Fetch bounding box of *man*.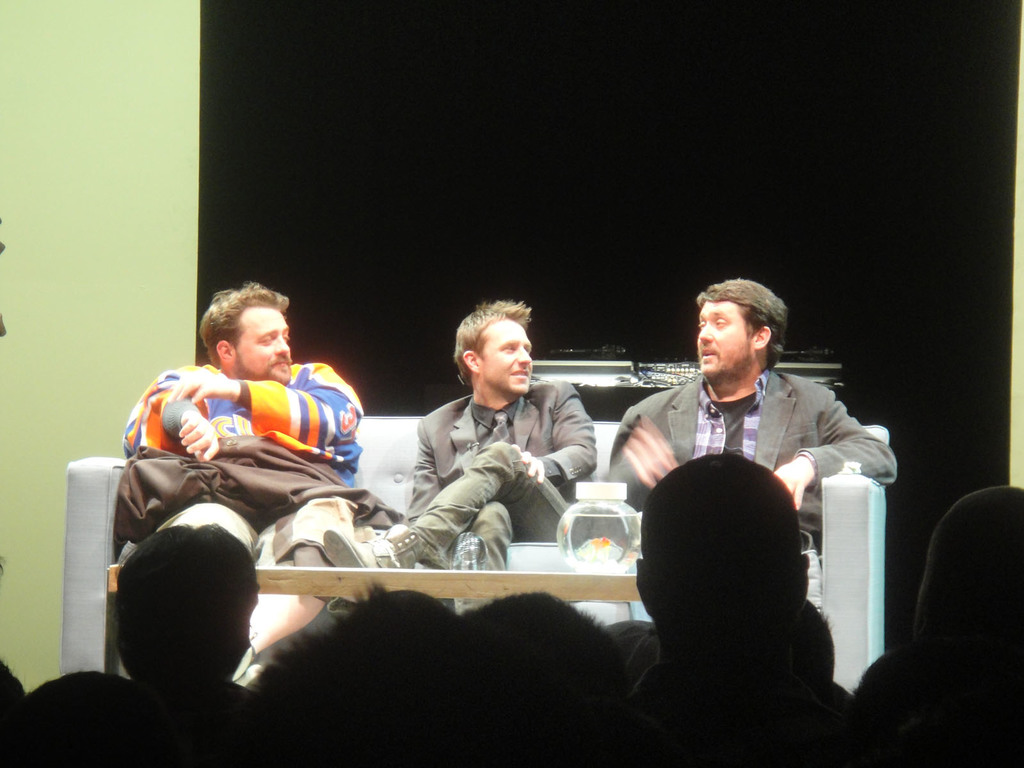
Bbox: 120/282/366/569.
